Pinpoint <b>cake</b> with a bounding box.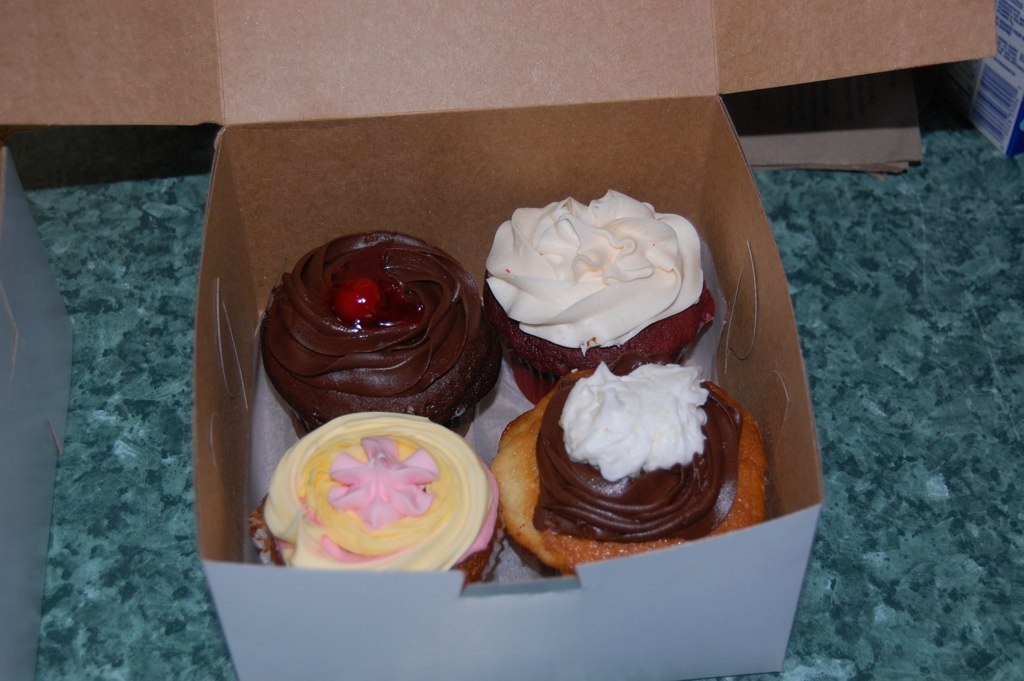
<bbox>252, 232, 493, 440</bbox>.
